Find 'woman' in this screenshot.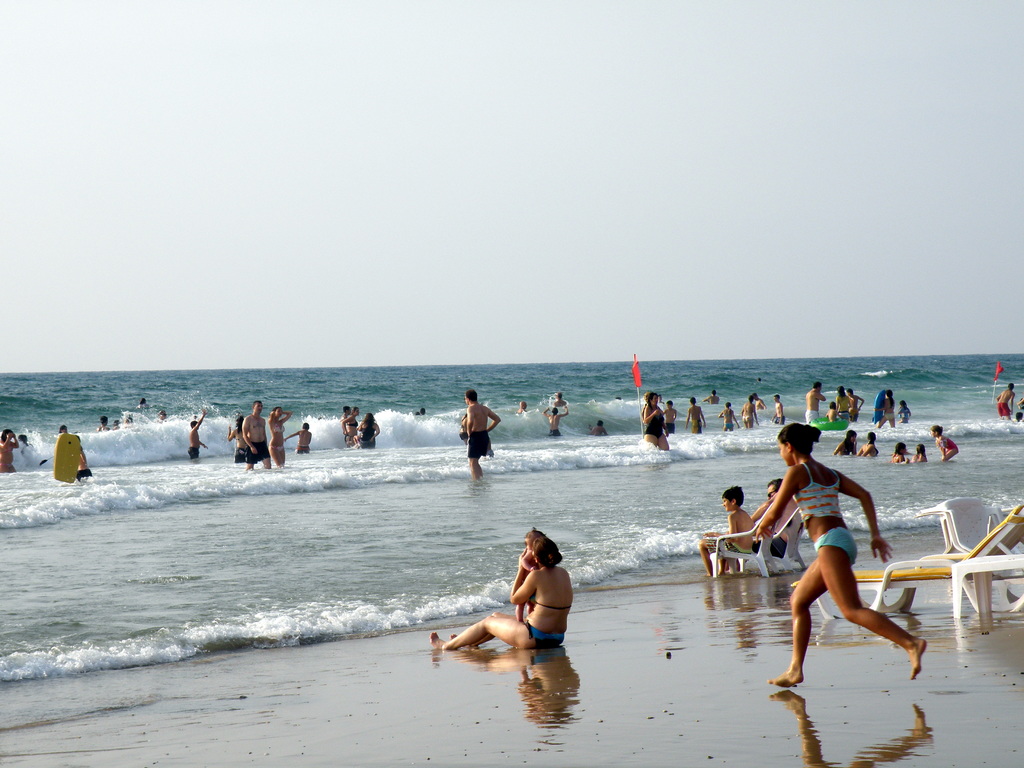
The bounding box for 'woman' is (x1=461, y1=413, x2=470, y2=447).
